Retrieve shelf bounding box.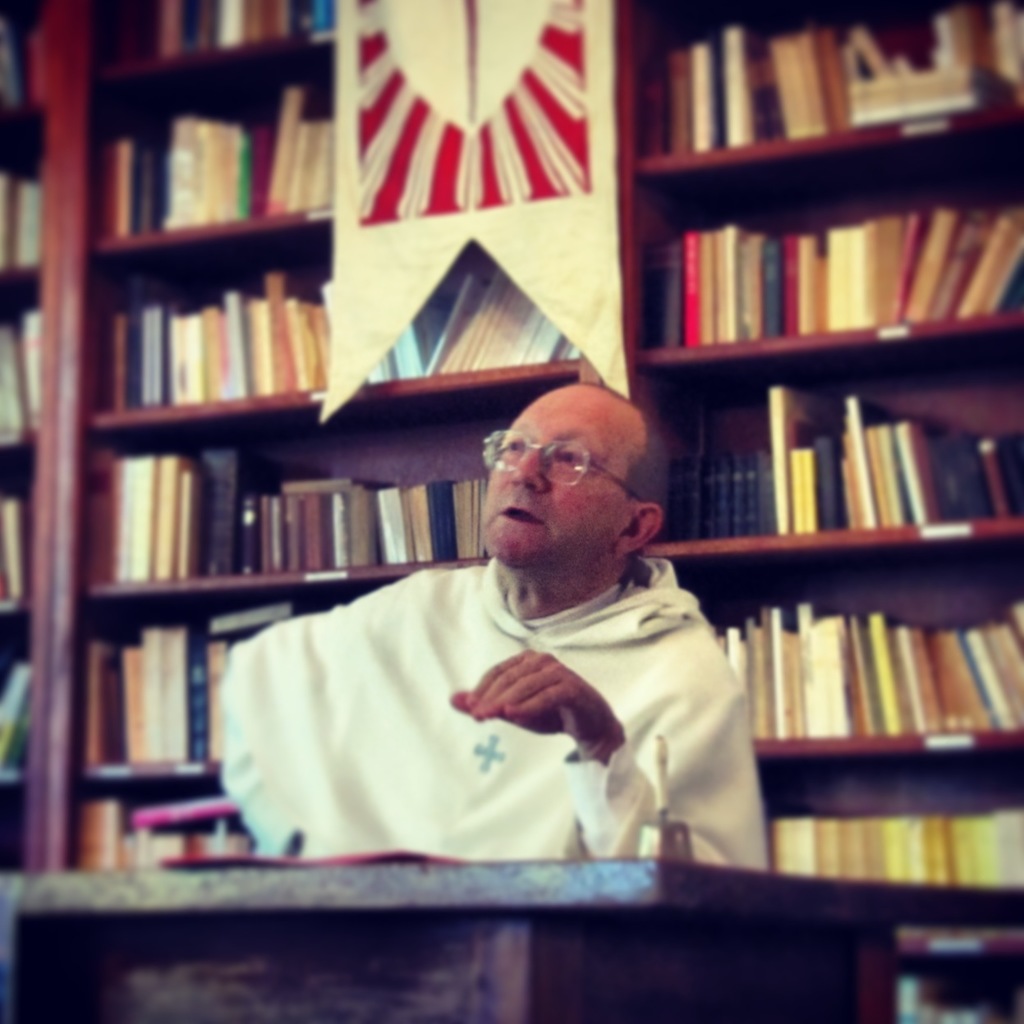
Bounding box: pyautogui.locateOnScreen(71, 368, 563, 574).
